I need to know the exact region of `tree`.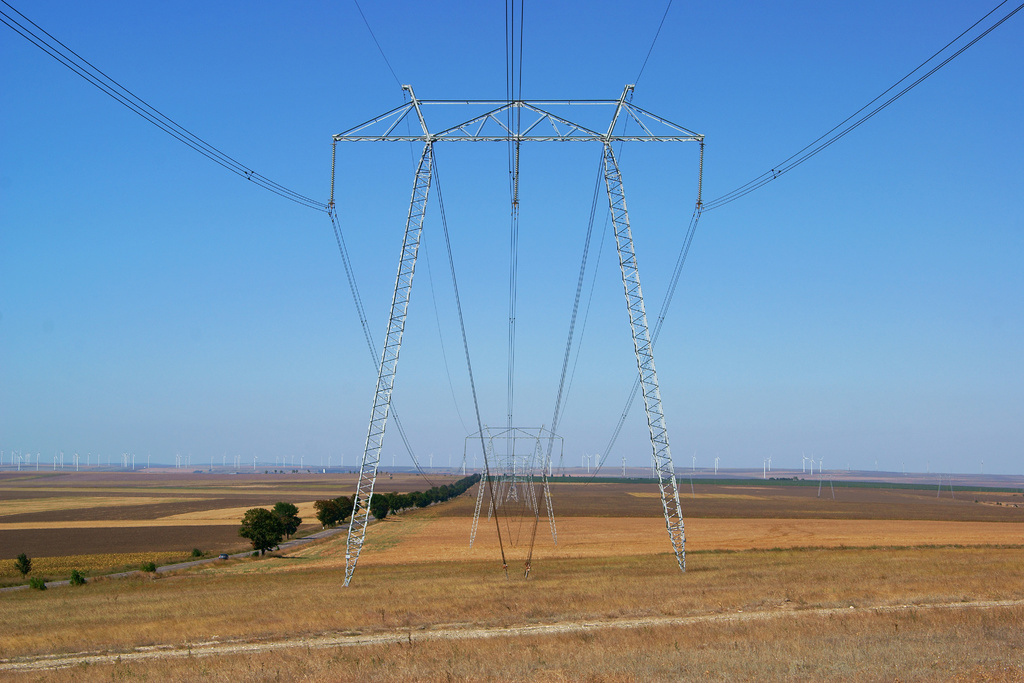
Region: locate(12, 554, 33, 578).
